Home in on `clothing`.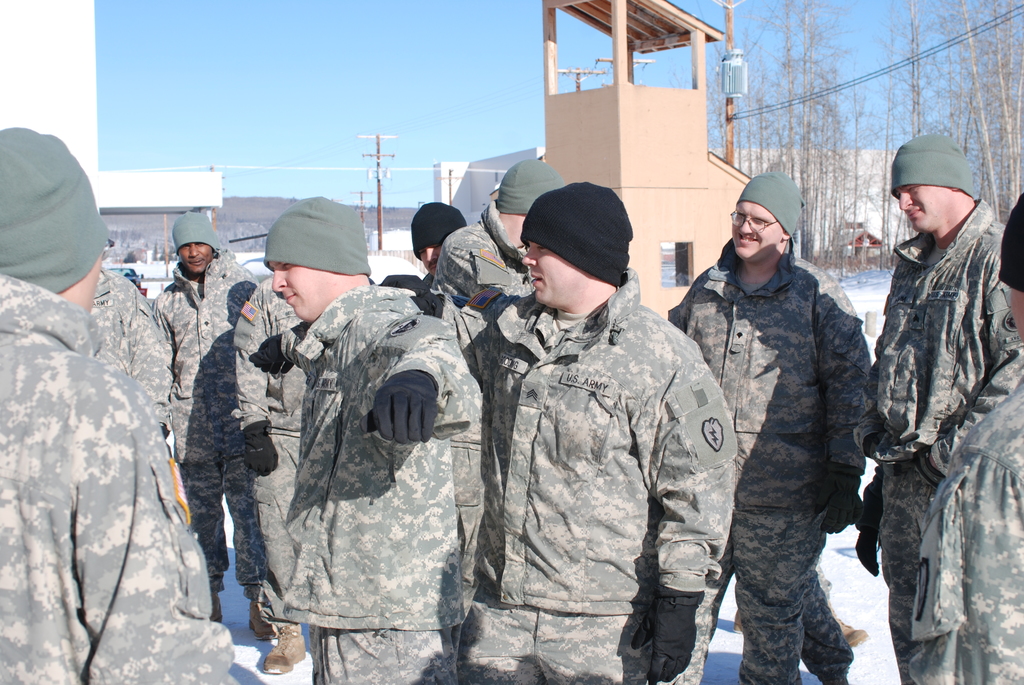
Homed in at (460, 268, 740, 684).
